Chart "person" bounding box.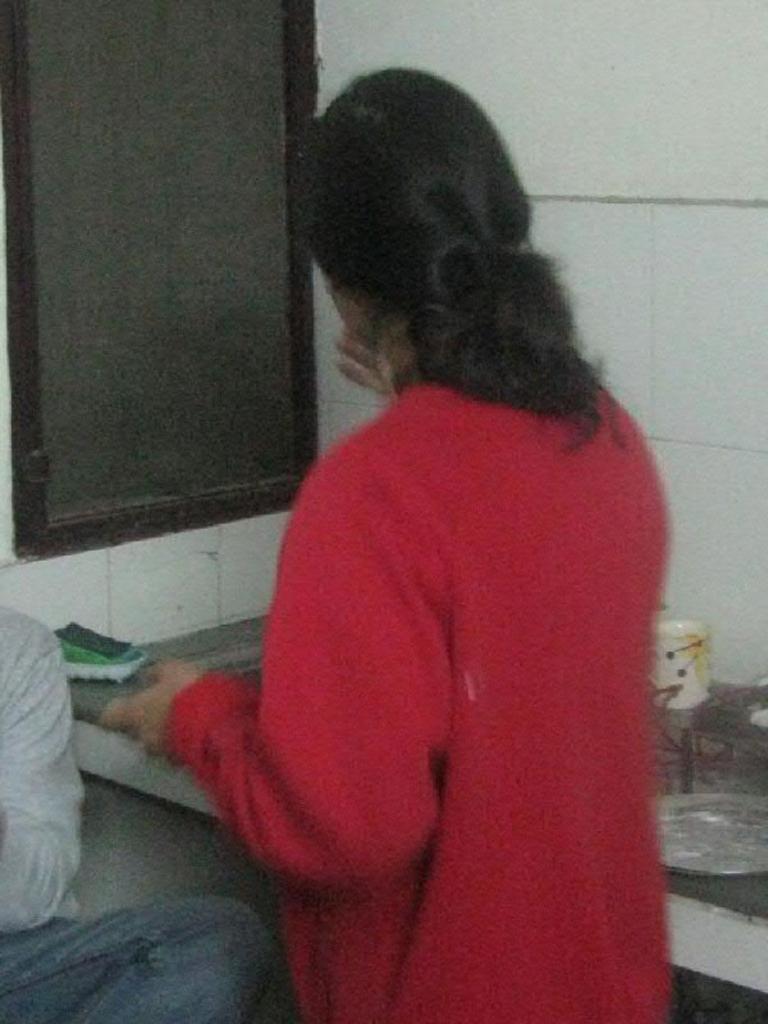
Charted: x1=138 y1=74 x2=708 y2=1023.
